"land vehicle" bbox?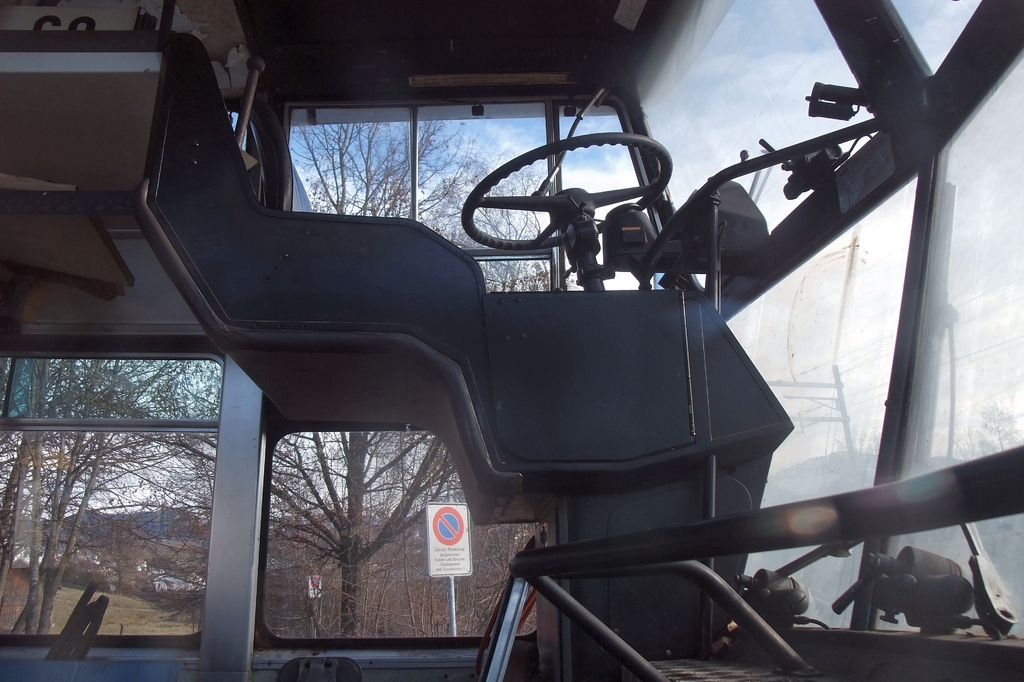
16 29 1002 681
